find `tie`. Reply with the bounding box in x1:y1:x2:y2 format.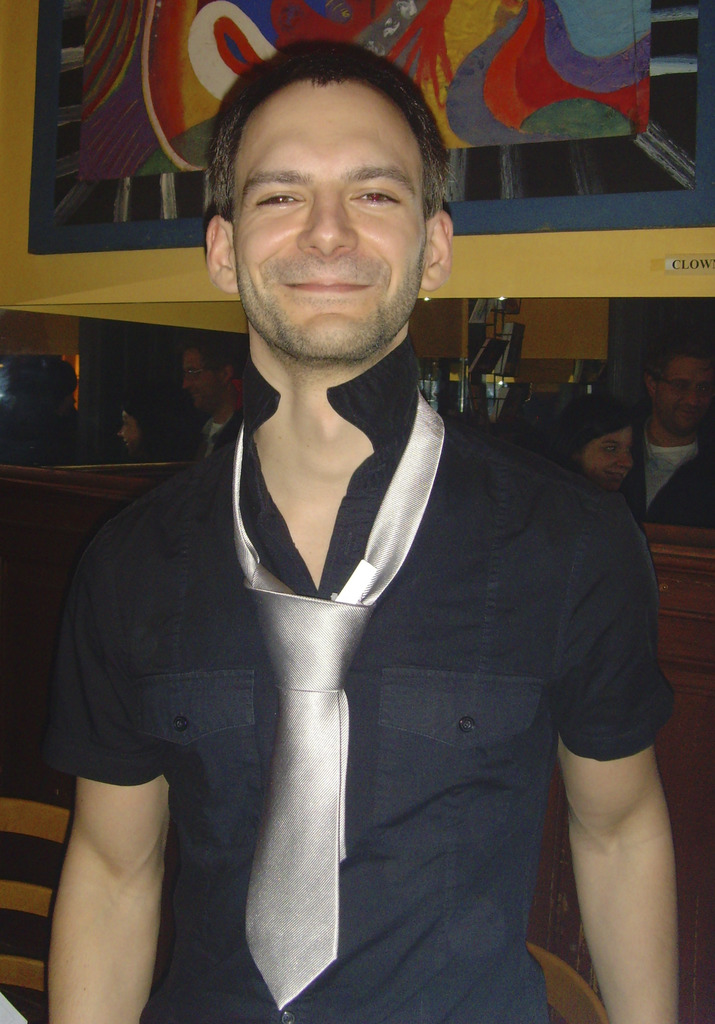
235:393:449:1018.
